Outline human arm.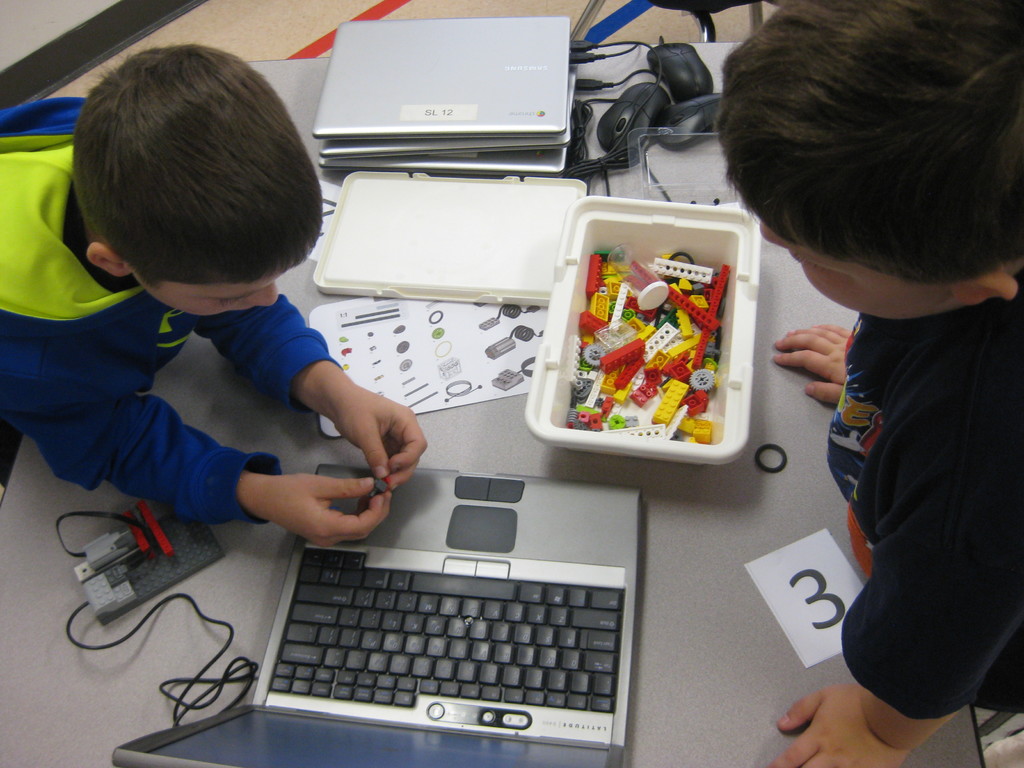
Outline: box(769, 321, 854, 412).
